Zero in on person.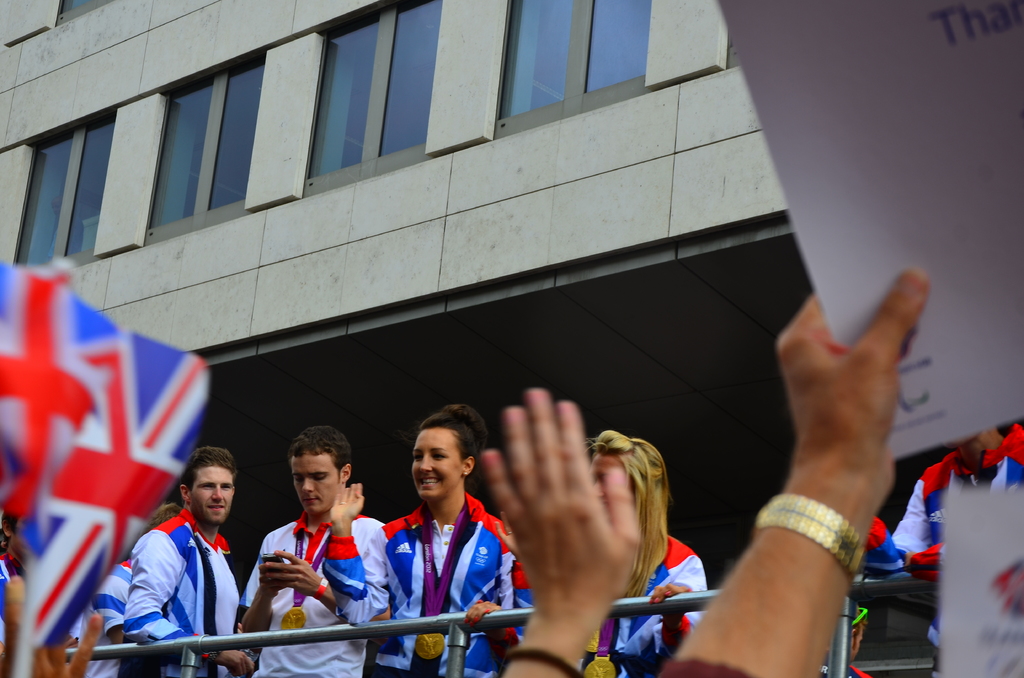
Zeroed in: rect(0, 519, 44, 677).
